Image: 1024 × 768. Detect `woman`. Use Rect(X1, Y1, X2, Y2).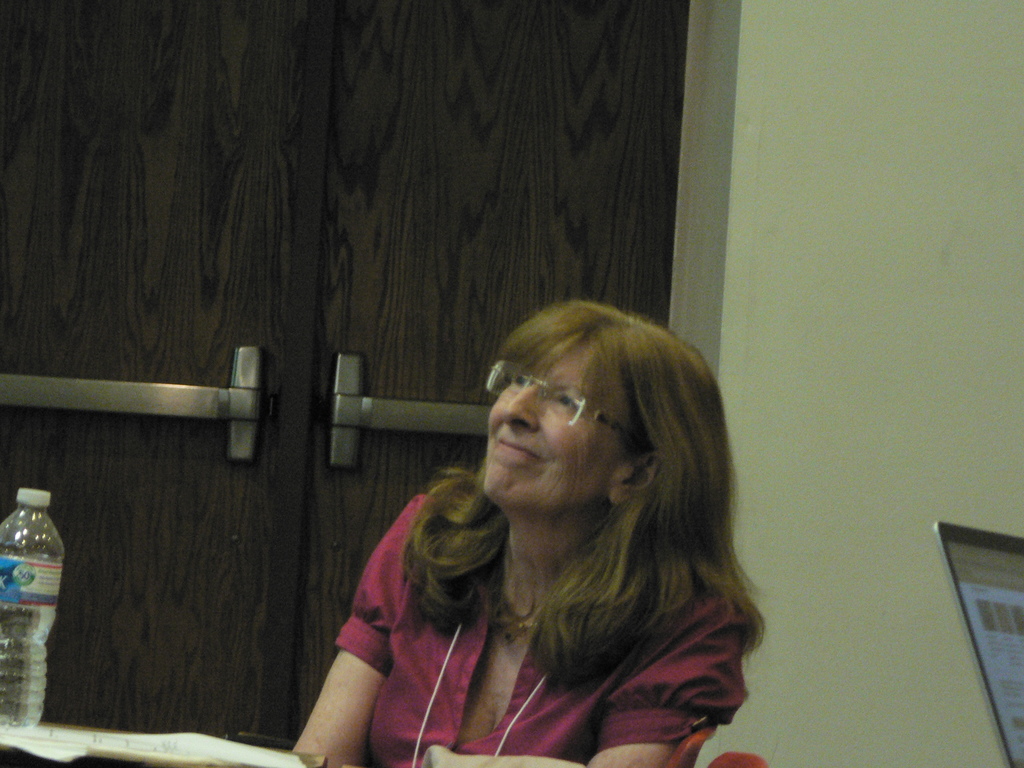
Rect(294, 298, 770, 767).
